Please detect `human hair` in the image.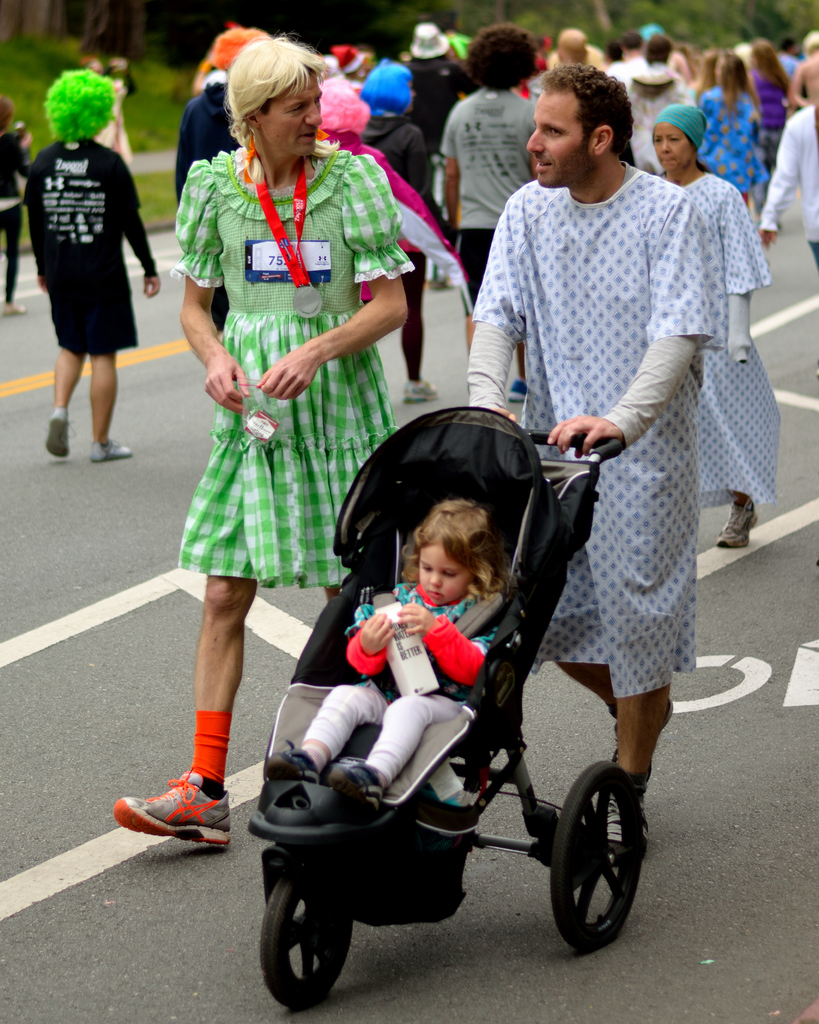
locate(647, 33, 672, 70).
